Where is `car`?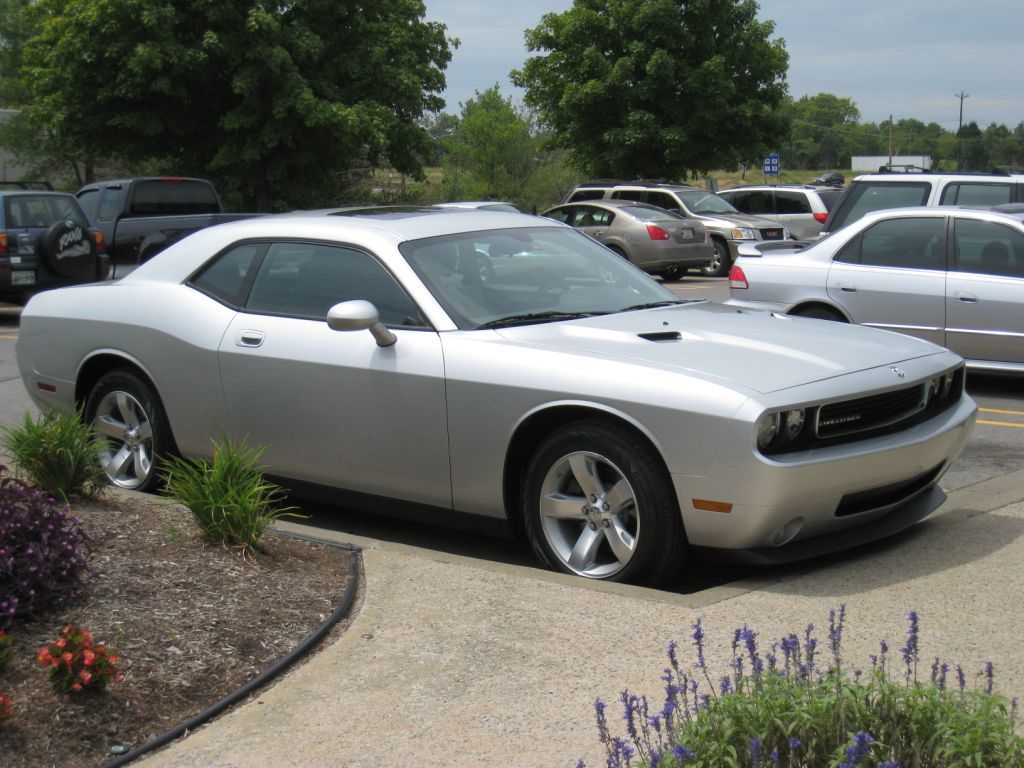
bbox(568, 187, 790, 276).
